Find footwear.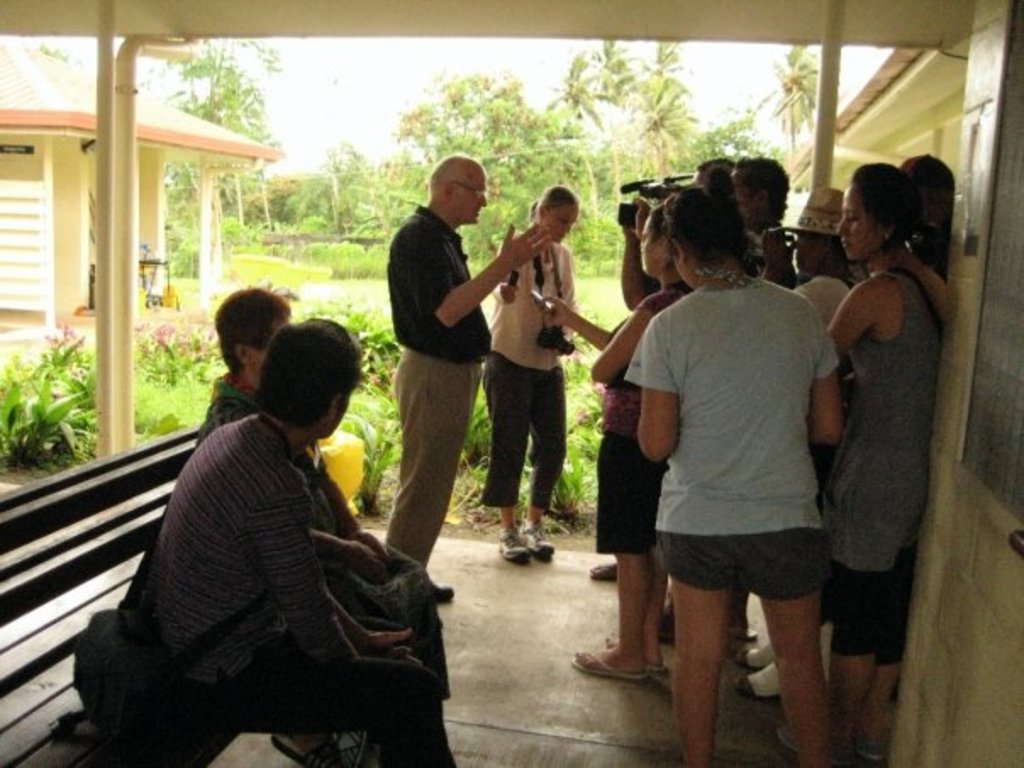
<bbox>520, 524, 556, 559</bbox>.
